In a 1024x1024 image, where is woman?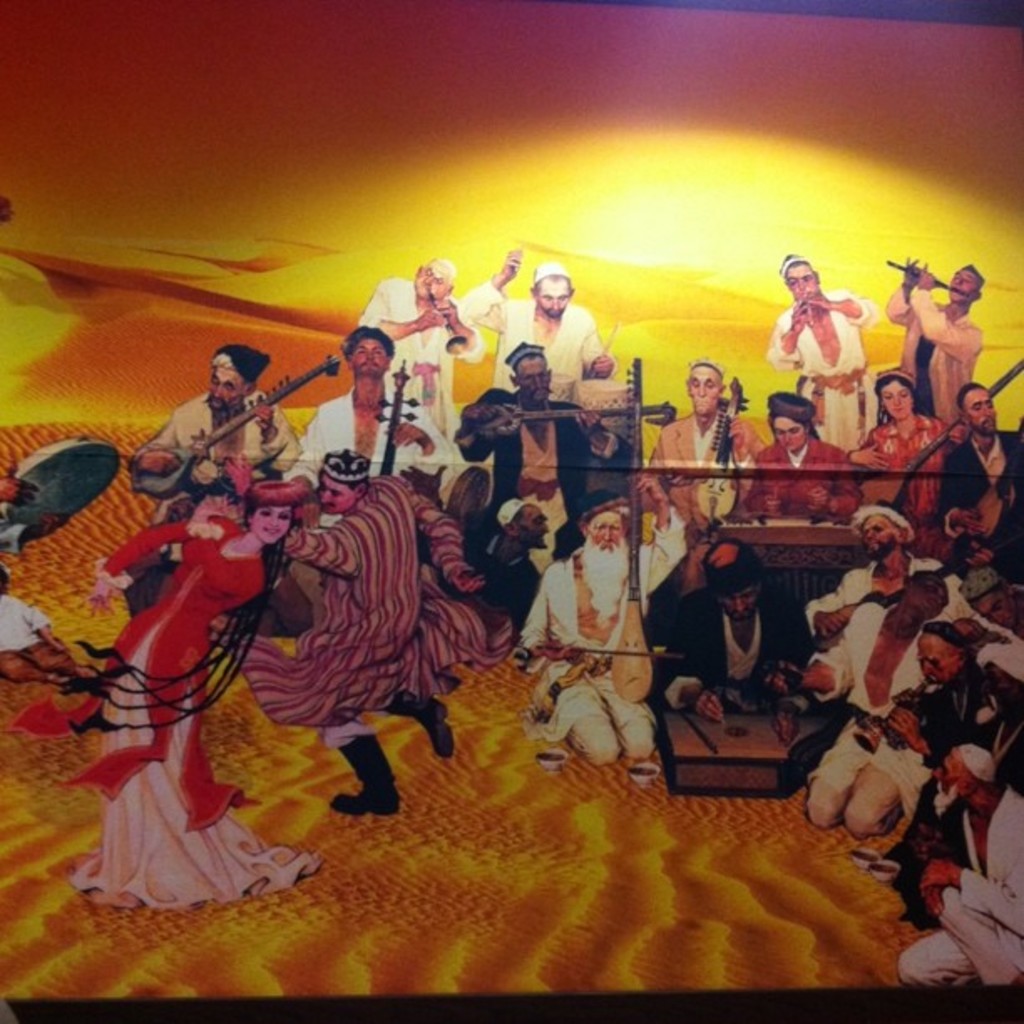
select_region(10, 487, 341, 917).
